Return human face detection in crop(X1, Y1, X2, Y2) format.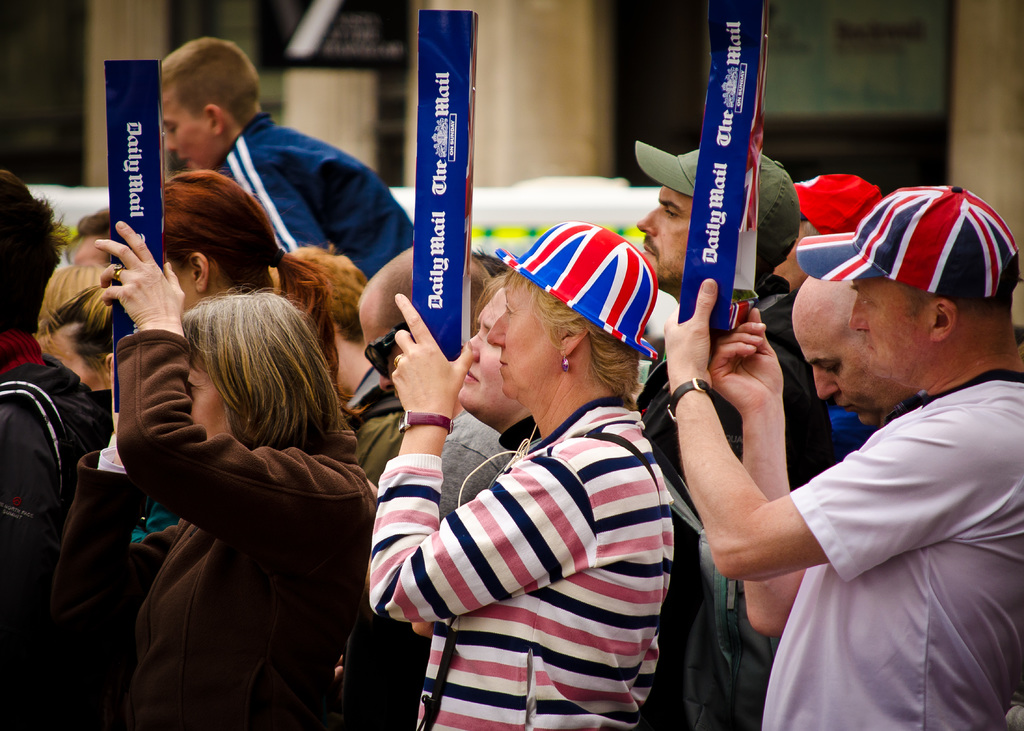
crop(188, 362, 232, 435).
